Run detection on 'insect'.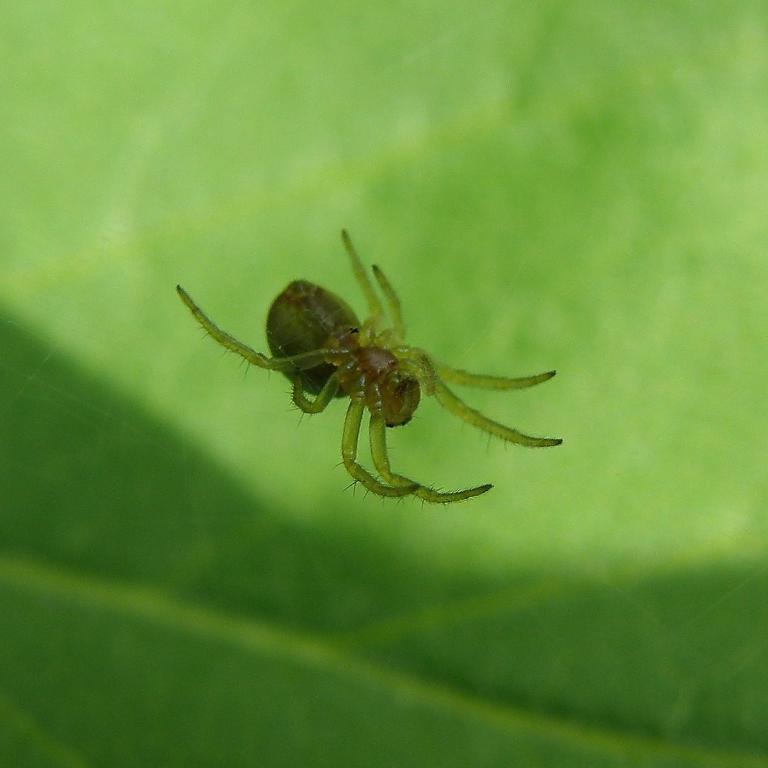
Result: left=172, top=227, right=562, bottom=513.
